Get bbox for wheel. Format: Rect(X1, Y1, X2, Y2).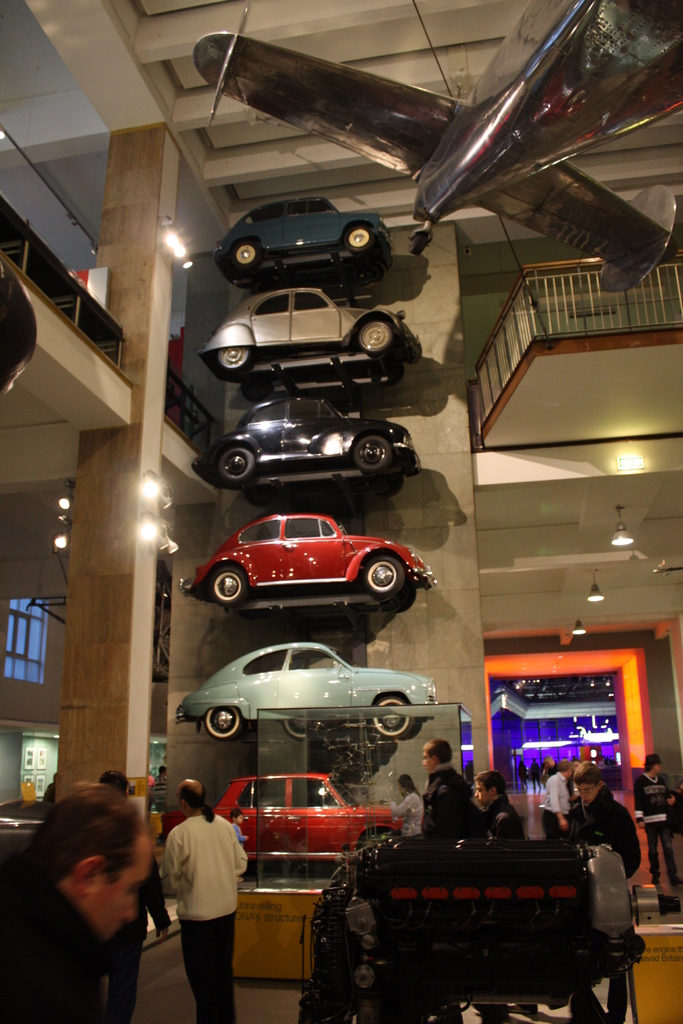
Rect(203, 706, 242, 739).
